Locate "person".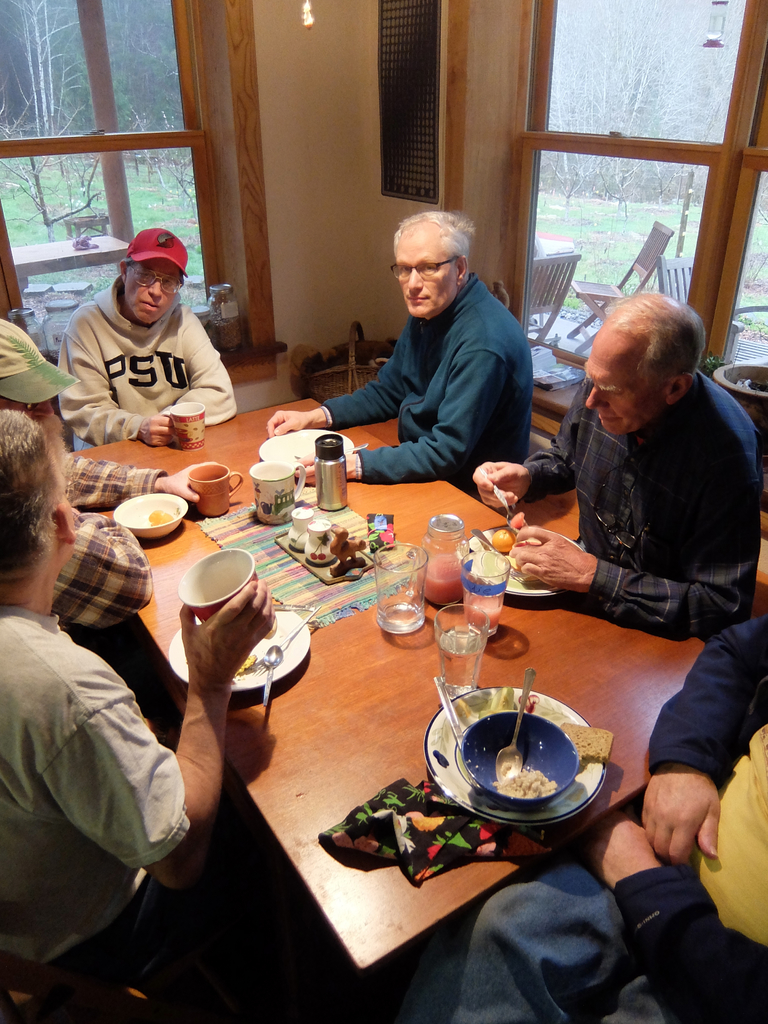
Bounding box: 411 615 764 1023.
